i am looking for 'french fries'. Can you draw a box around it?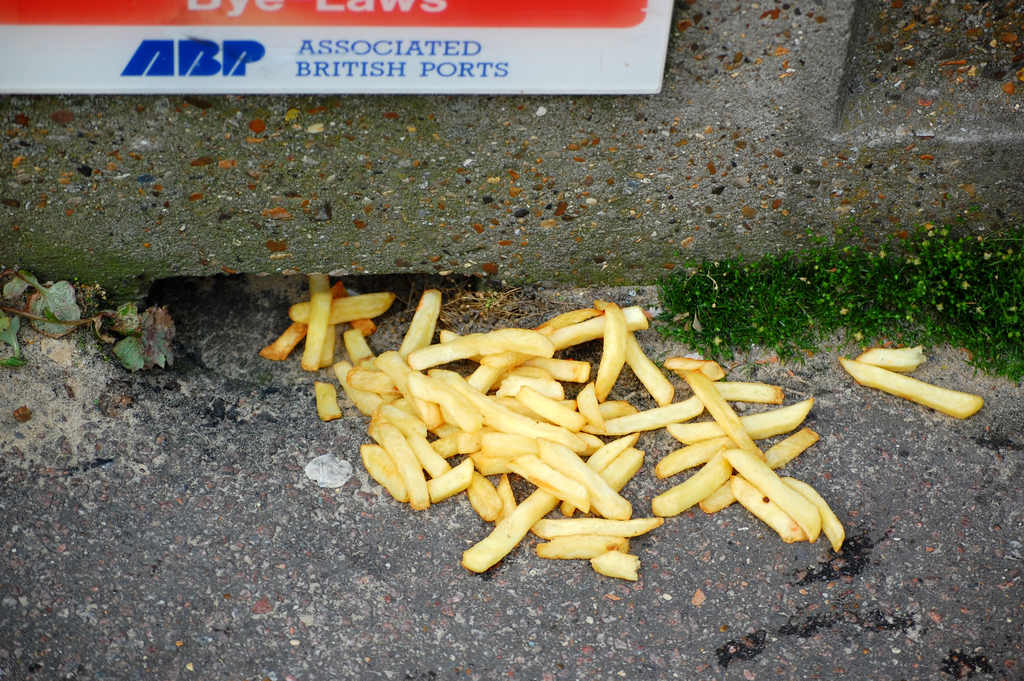
Sure, the bounding box is Rect(529, 518, 664, 539).
